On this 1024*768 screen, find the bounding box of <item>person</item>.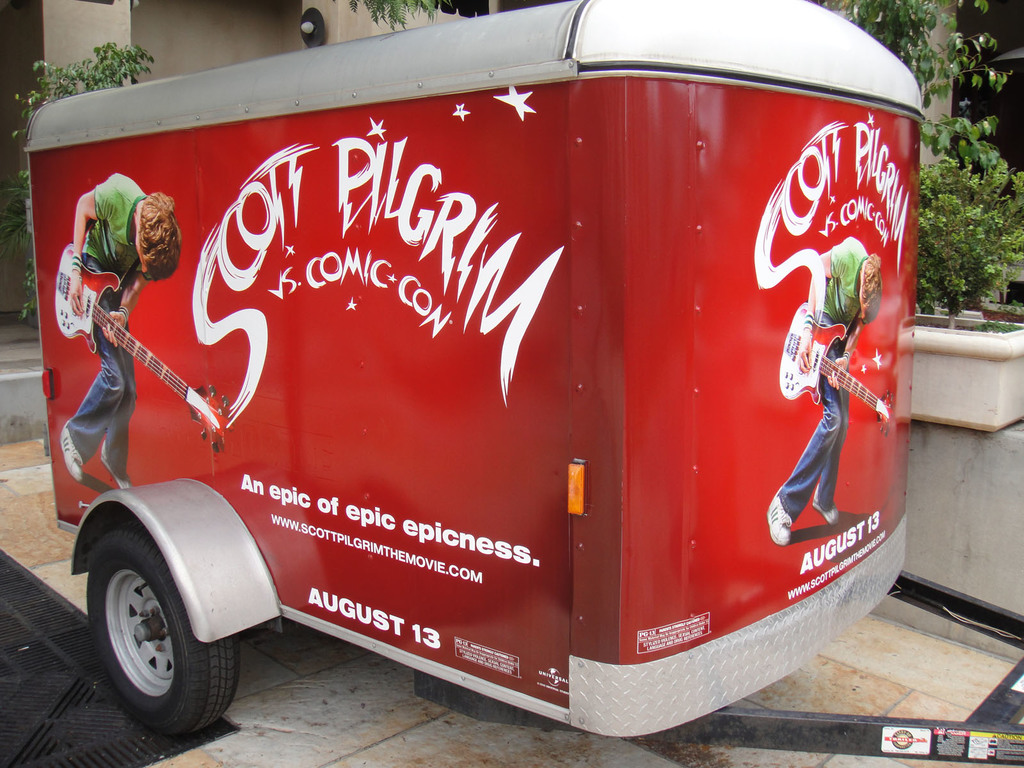
Bounding box: 764, 234, 894, 550.
